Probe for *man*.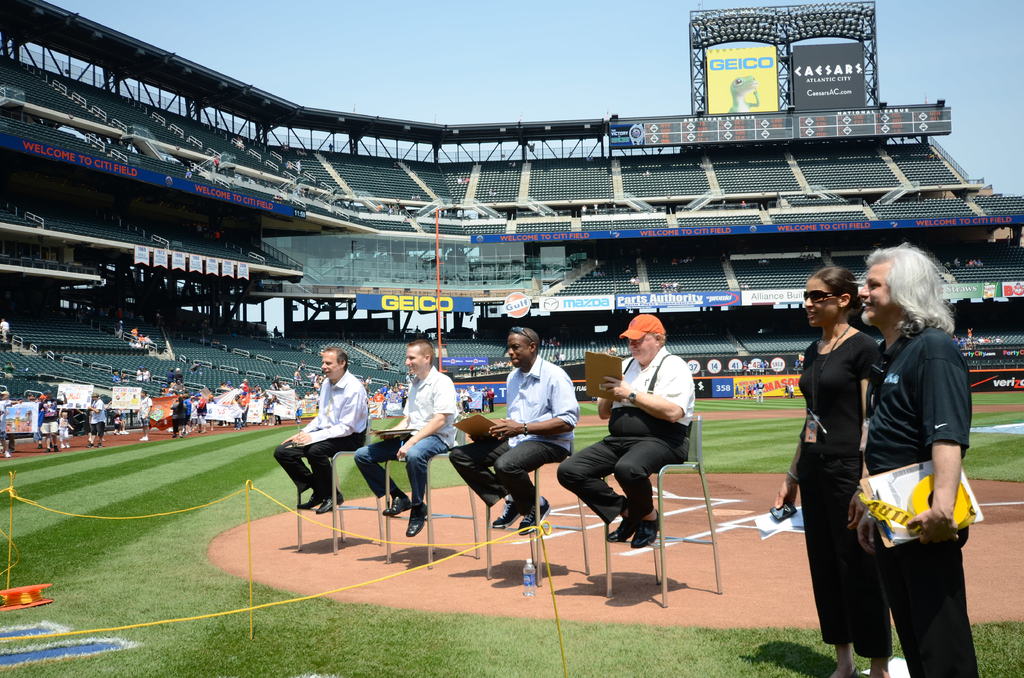
Probe result: <bbox>284, 336, 372, 538</bbox>.
